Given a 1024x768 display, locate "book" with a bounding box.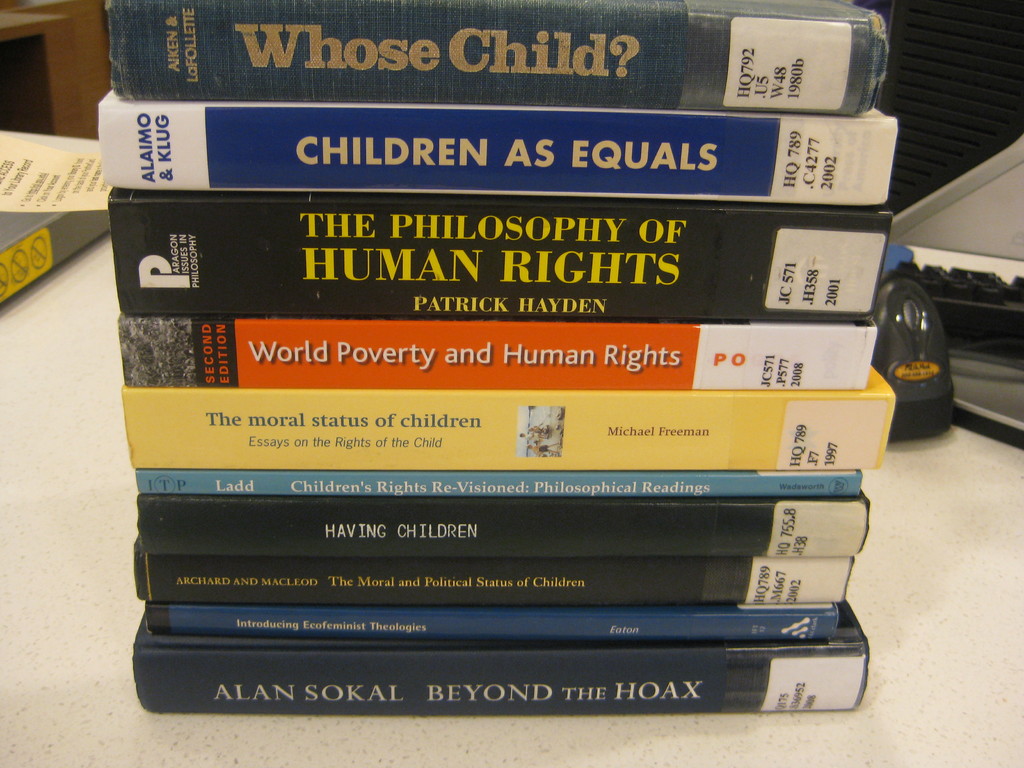
Located: (132,609,865,710).
